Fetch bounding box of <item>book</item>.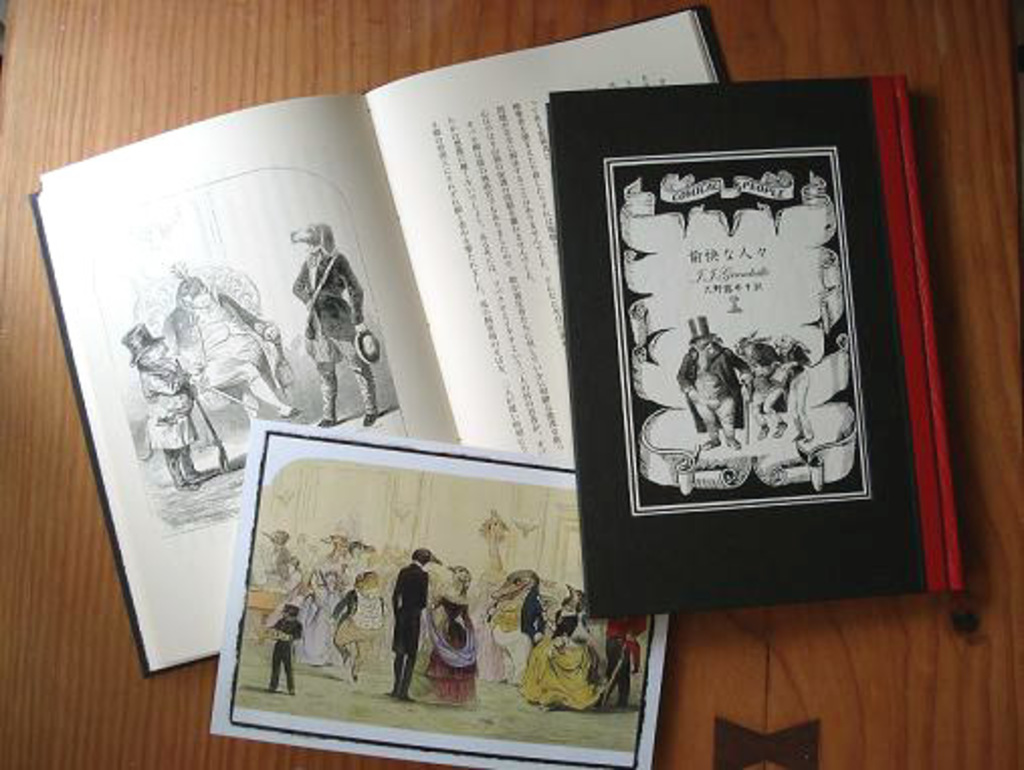
Bbox: l=545, t=69, r=974, b=618.
